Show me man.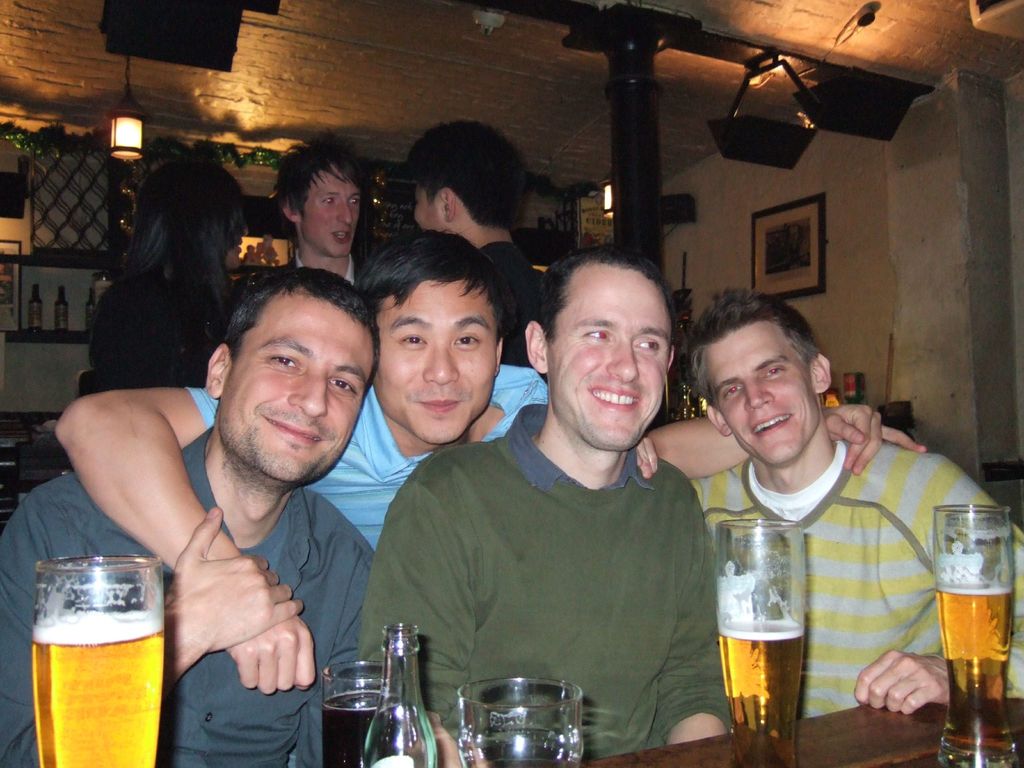
man is here: 0, 266, 378, 767.
